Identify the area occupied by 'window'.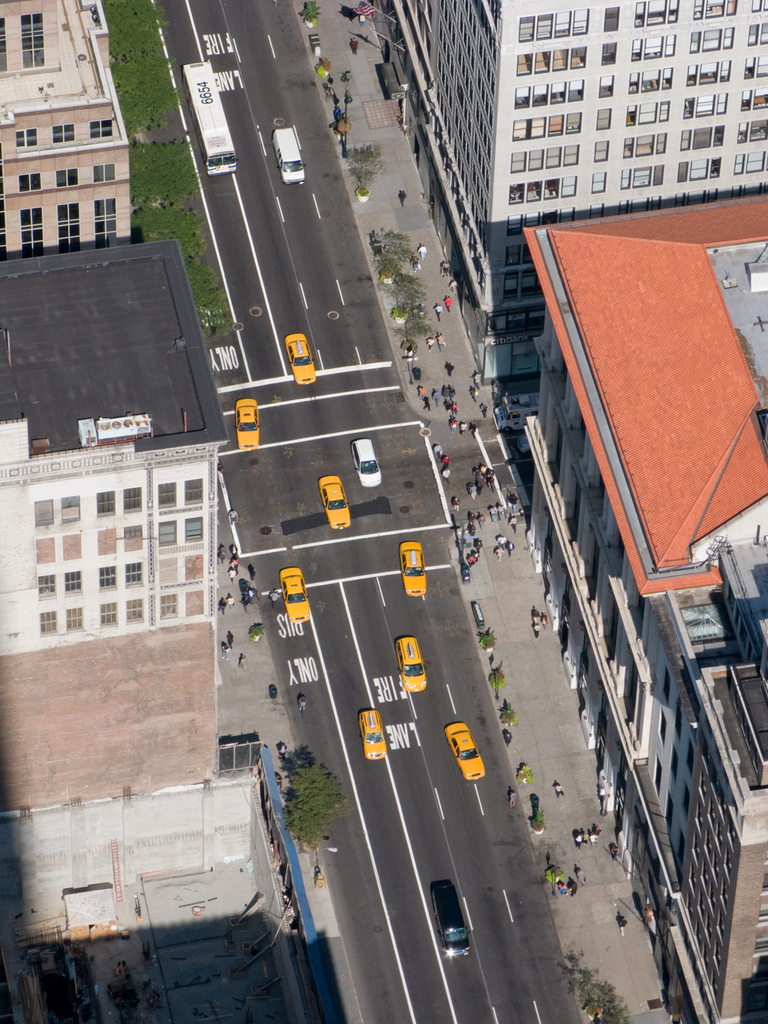
Area: bbox=[625, 137, 633, 156].
